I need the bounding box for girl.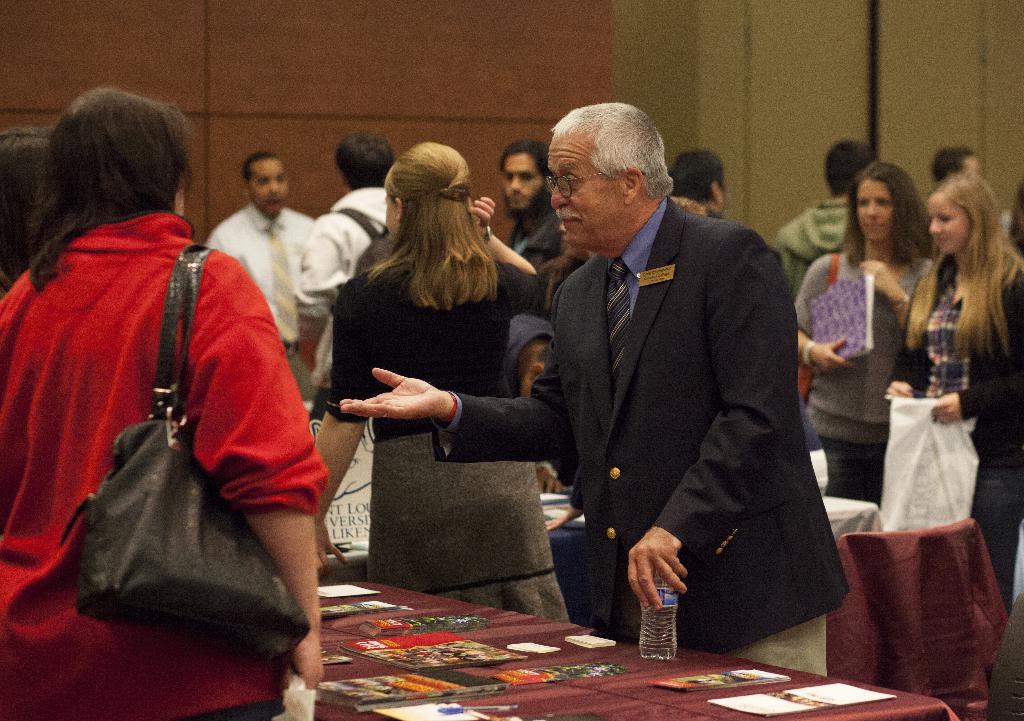
Here it is: box=[312, 141, 570, 620].
